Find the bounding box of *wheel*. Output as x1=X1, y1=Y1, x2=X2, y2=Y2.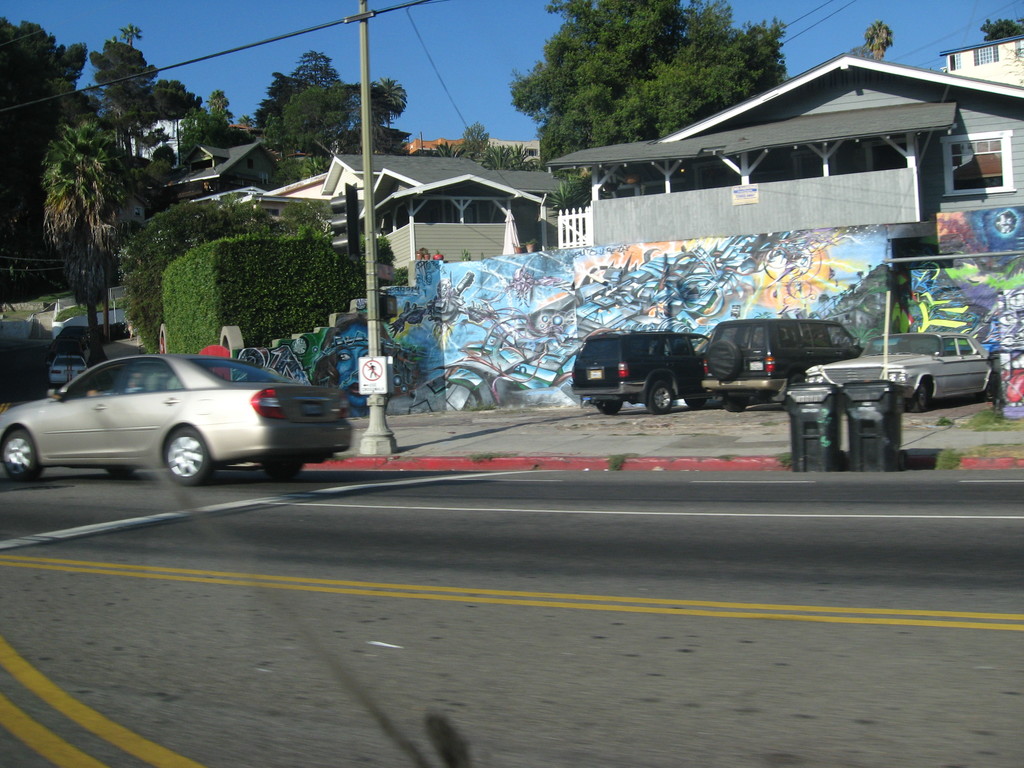
x1=726, y1=390, x2=750, y2=412.
